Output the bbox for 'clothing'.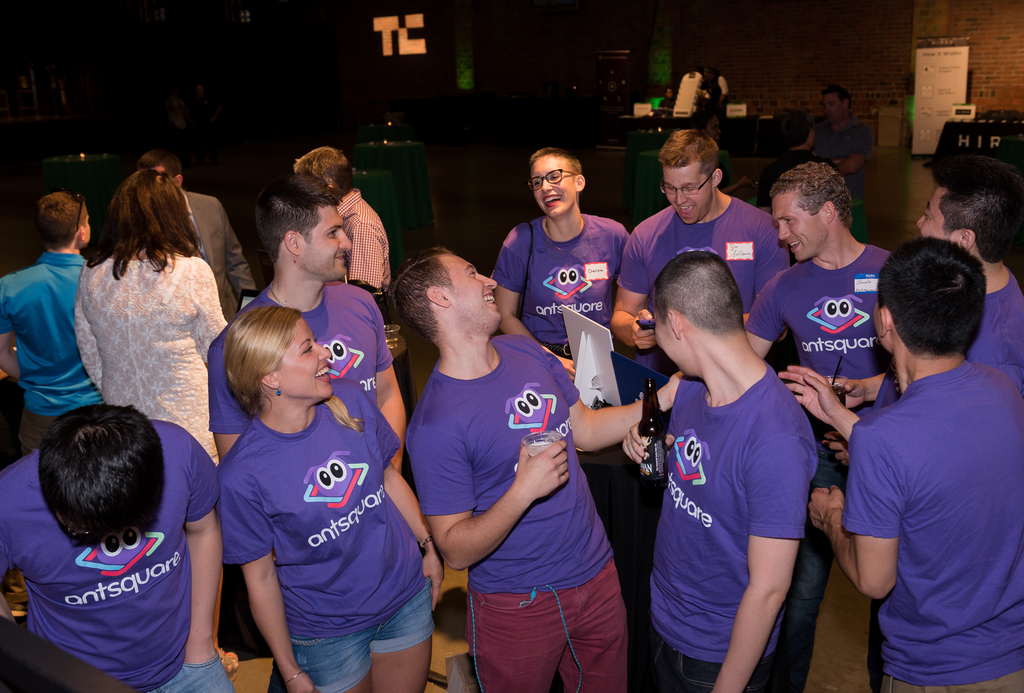
[left=206, top=277, right=388, bottom=436].
